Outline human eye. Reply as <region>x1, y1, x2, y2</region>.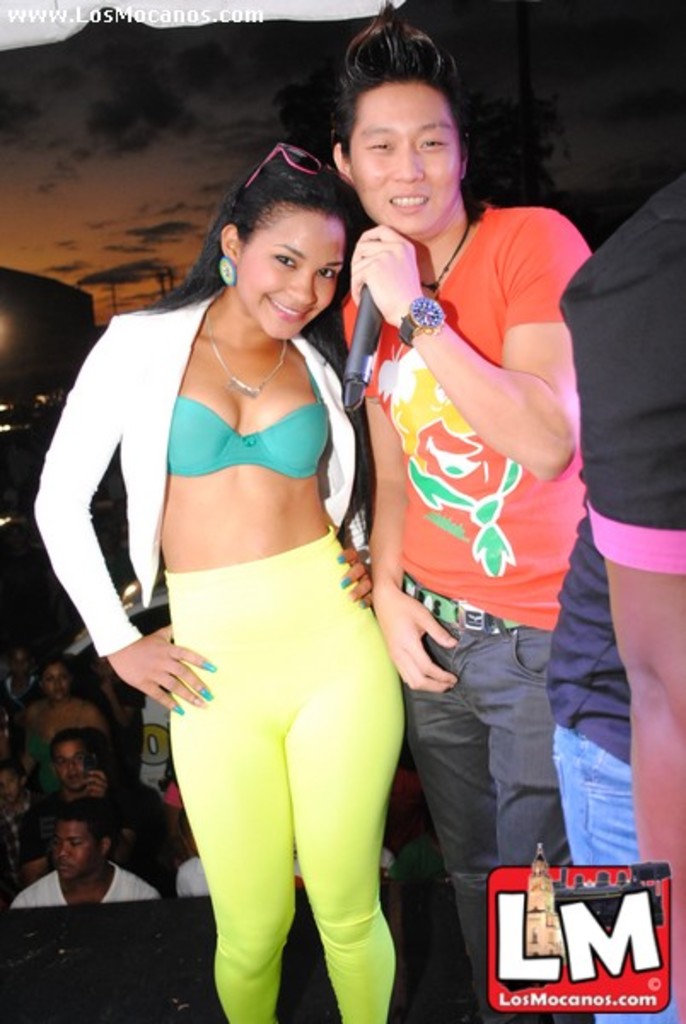
<region>316, 266, 336, 283</region>.
